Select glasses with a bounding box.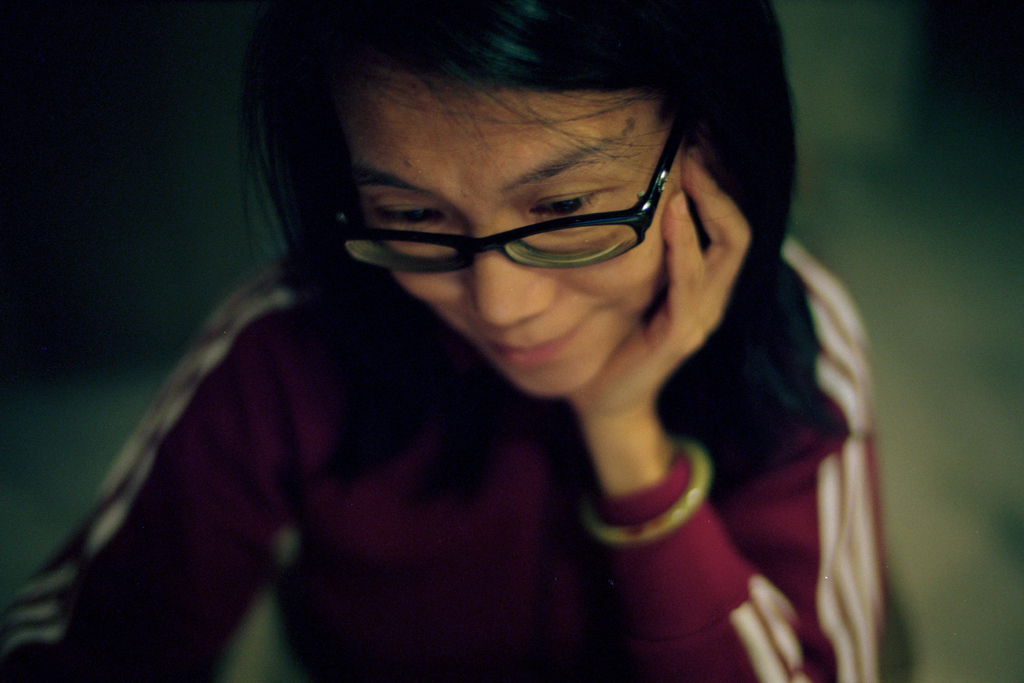
(348,152,670,278).
